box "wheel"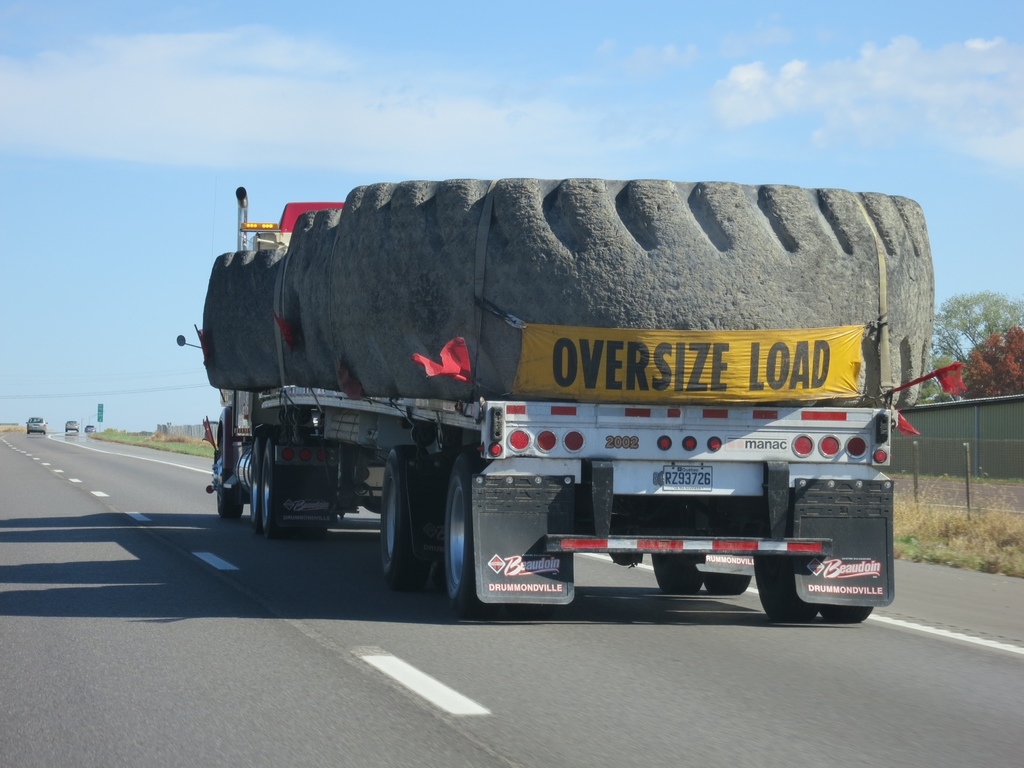
crop(755, 550, 817, 623)
